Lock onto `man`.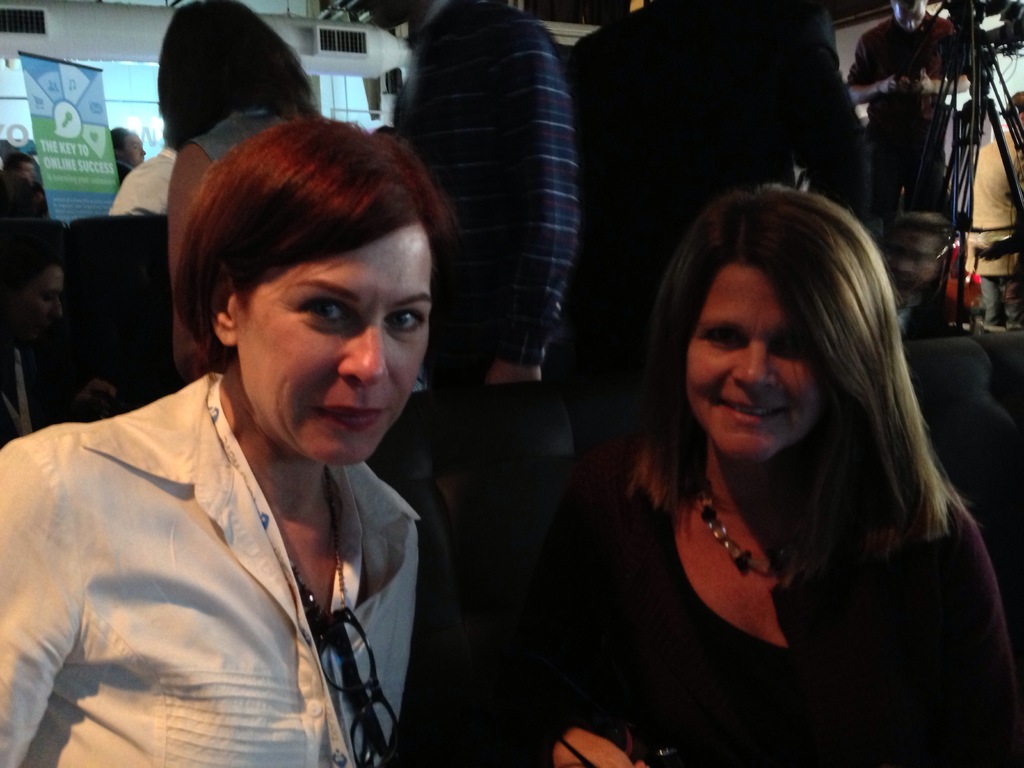
Locked: bbox(967, 92, 1023, 332).
